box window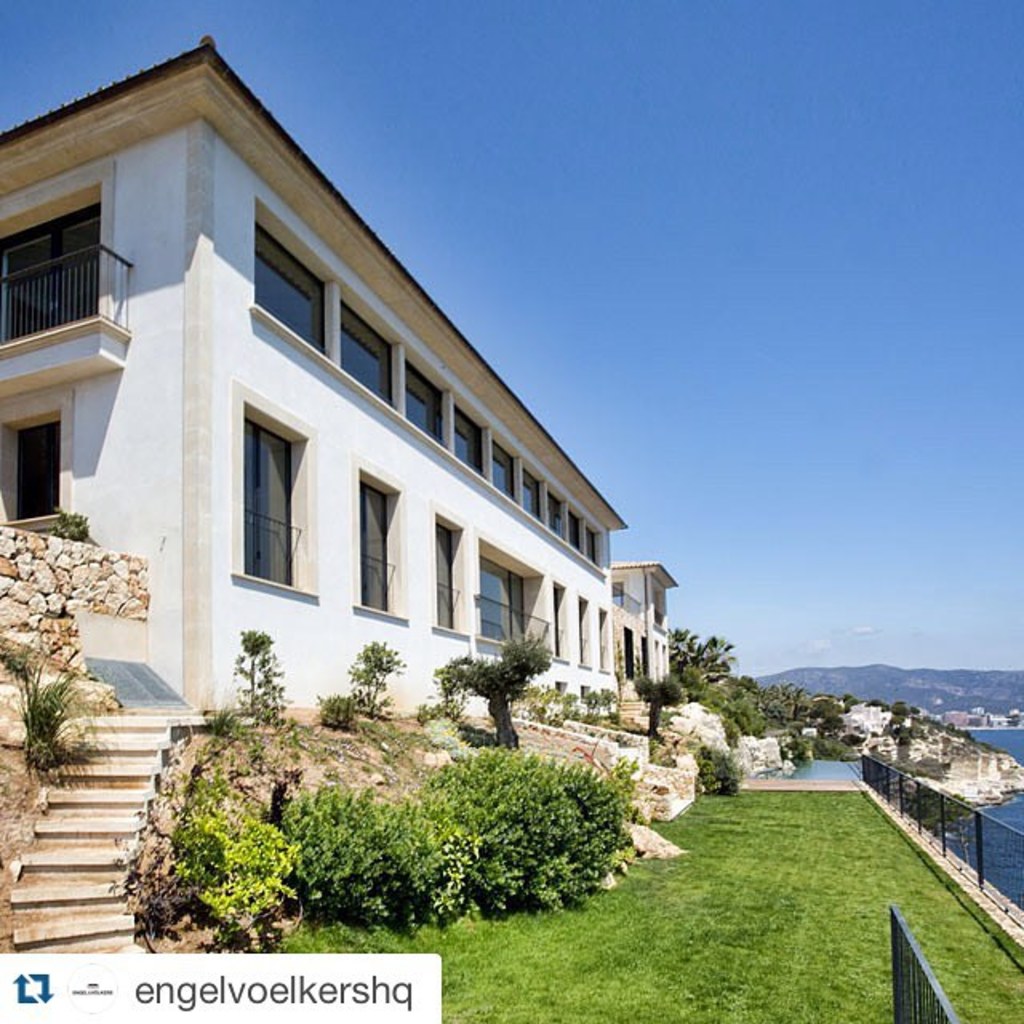
box=[568, 514, 581, 554]
